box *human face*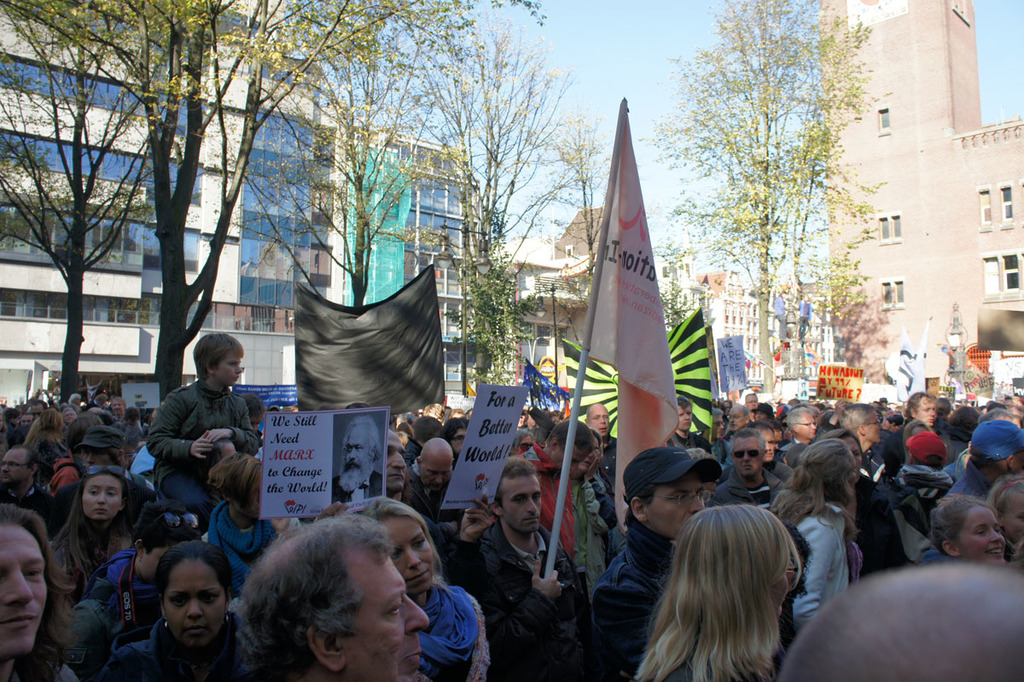
detection(0, 515, 47, 658)
